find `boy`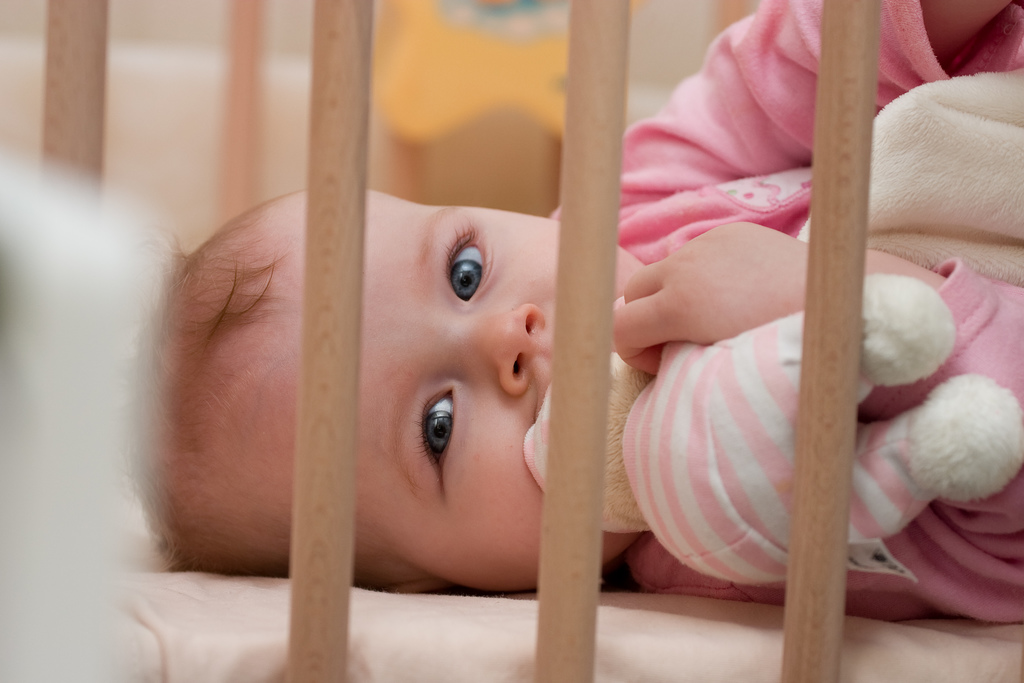
[124, 0, 1023, 630]
